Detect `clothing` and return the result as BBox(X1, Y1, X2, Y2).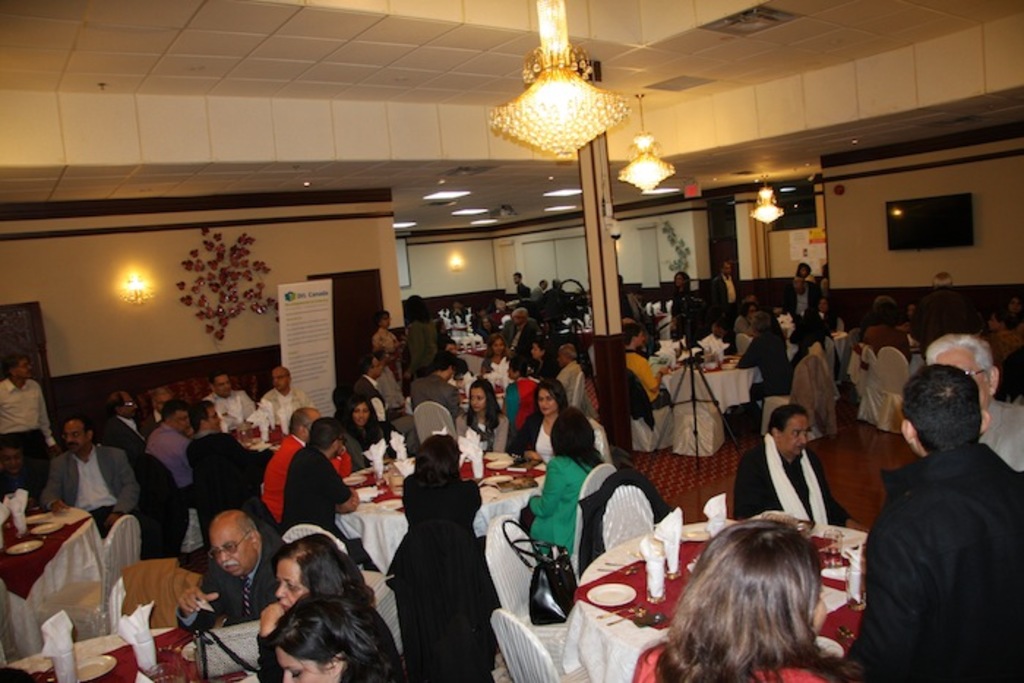
BBox(620, 342, 671, 407).
